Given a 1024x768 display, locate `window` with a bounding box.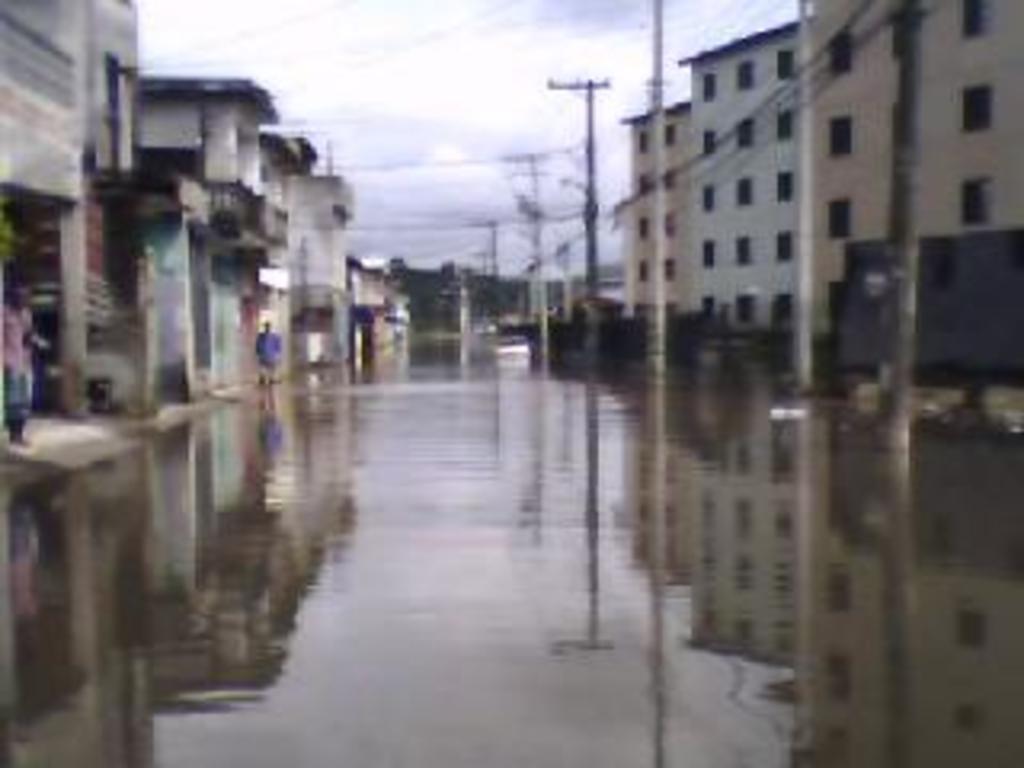
Located: <box>771,288,797,333</box>.
